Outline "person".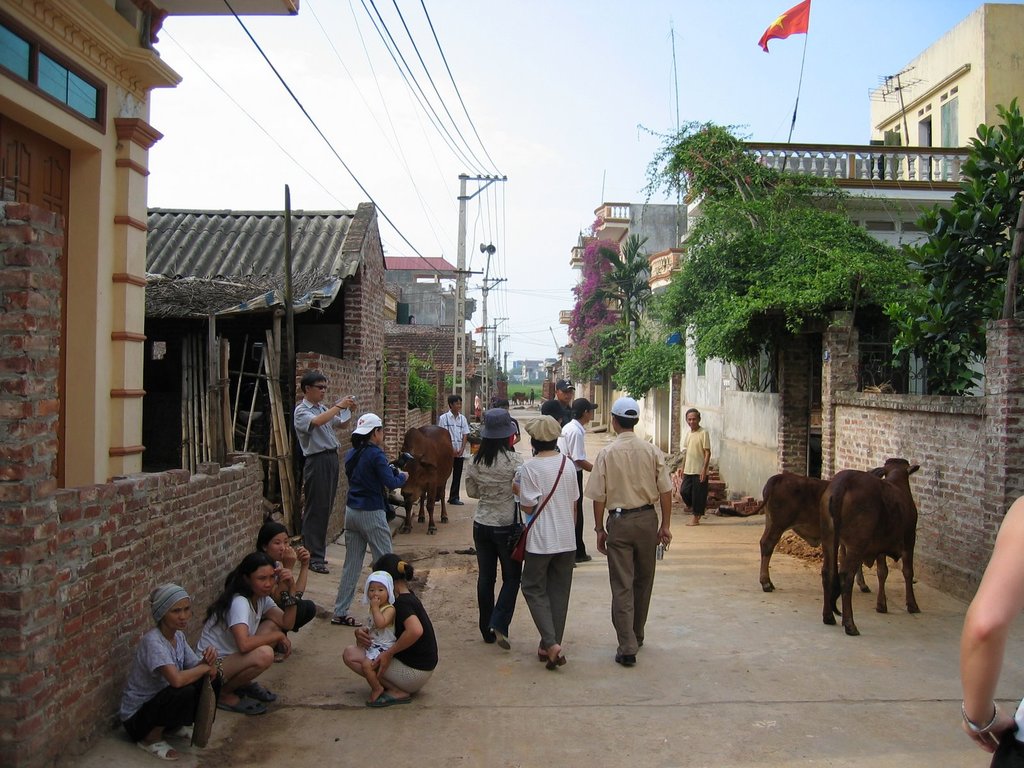
Outline: [111,571,232,753].
